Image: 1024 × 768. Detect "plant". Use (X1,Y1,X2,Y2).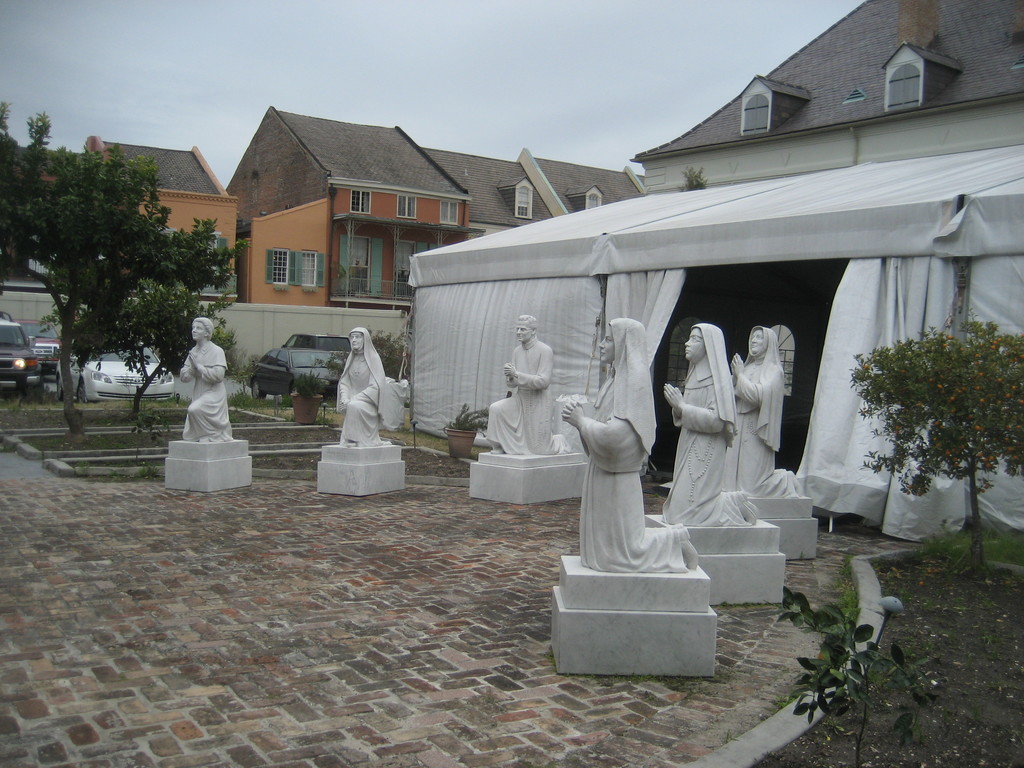
(765,586,947,764).
